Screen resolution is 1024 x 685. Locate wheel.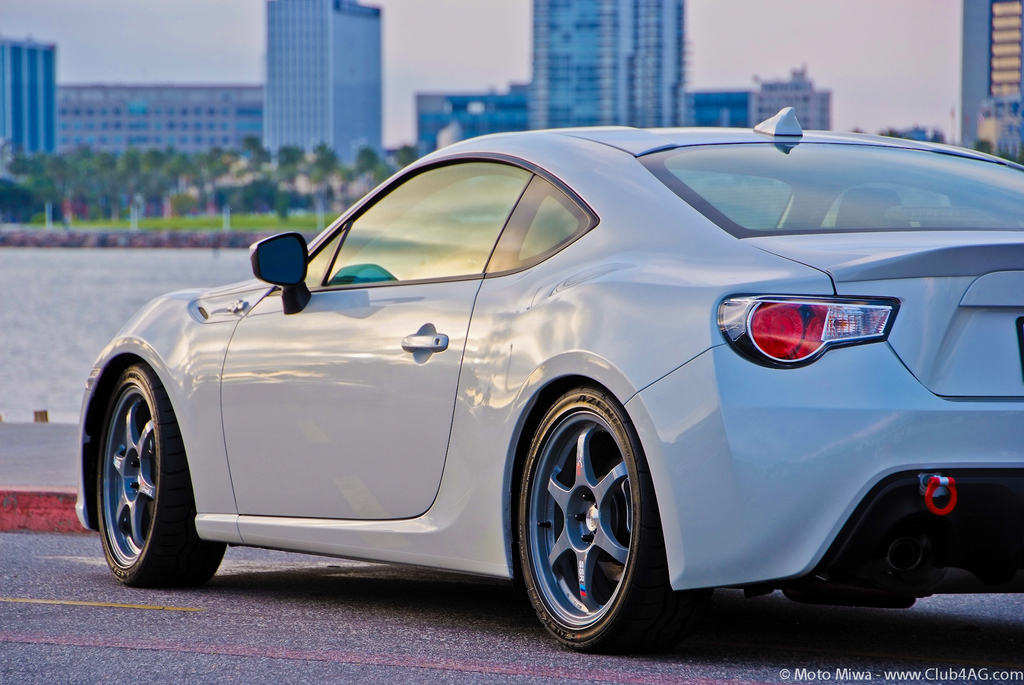
detection(510, 374, 659, 661).
